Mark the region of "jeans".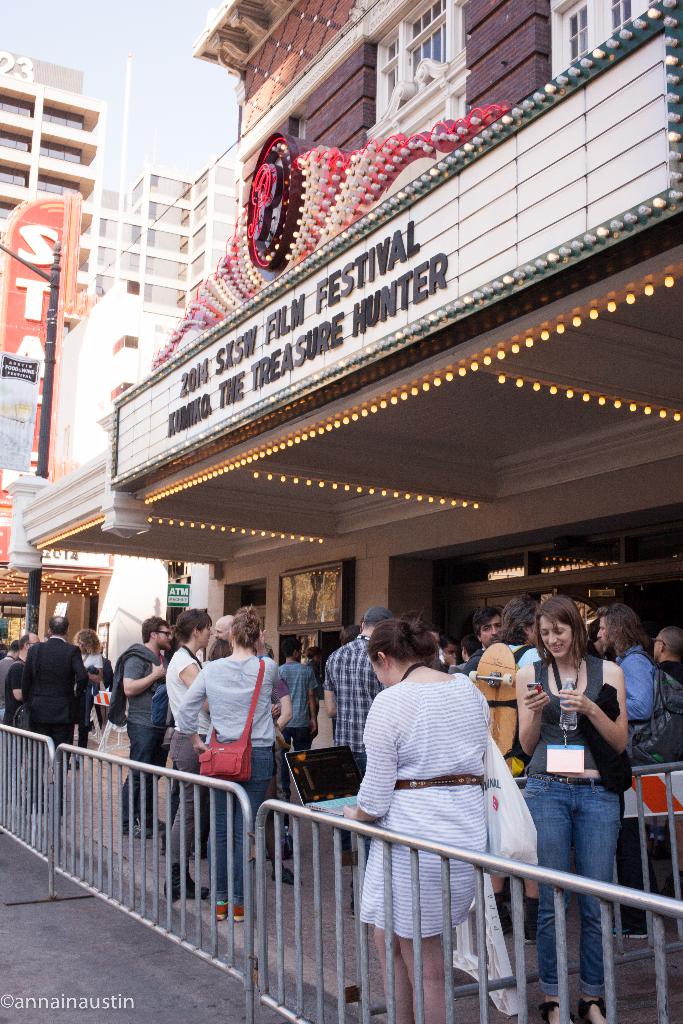
Region: [x1=520, y1=773, x2=636, y2=997].
